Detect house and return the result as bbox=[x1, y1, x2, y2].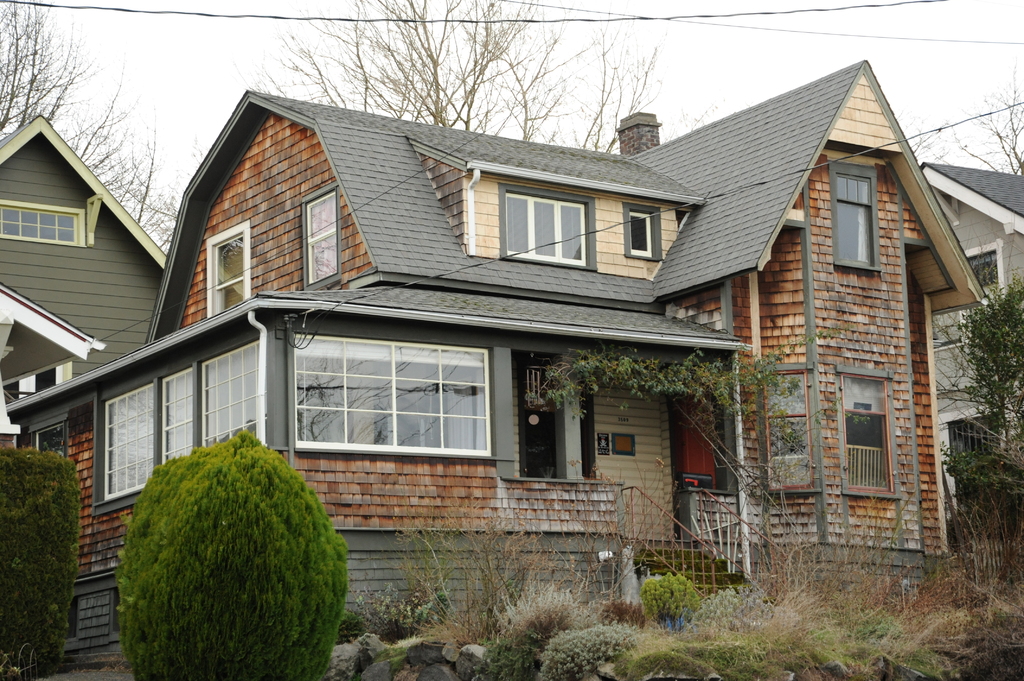
bbox=[3, 57, 986, 640].
